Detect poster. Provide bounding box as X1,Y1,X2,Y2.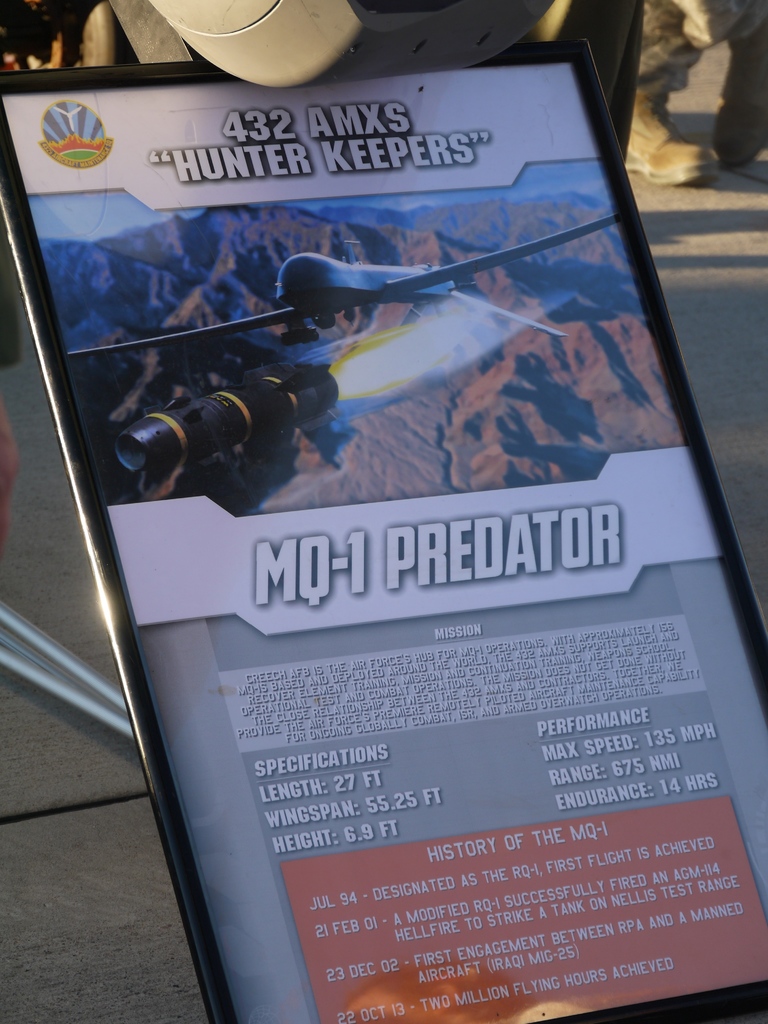
9,63,767,1023.
